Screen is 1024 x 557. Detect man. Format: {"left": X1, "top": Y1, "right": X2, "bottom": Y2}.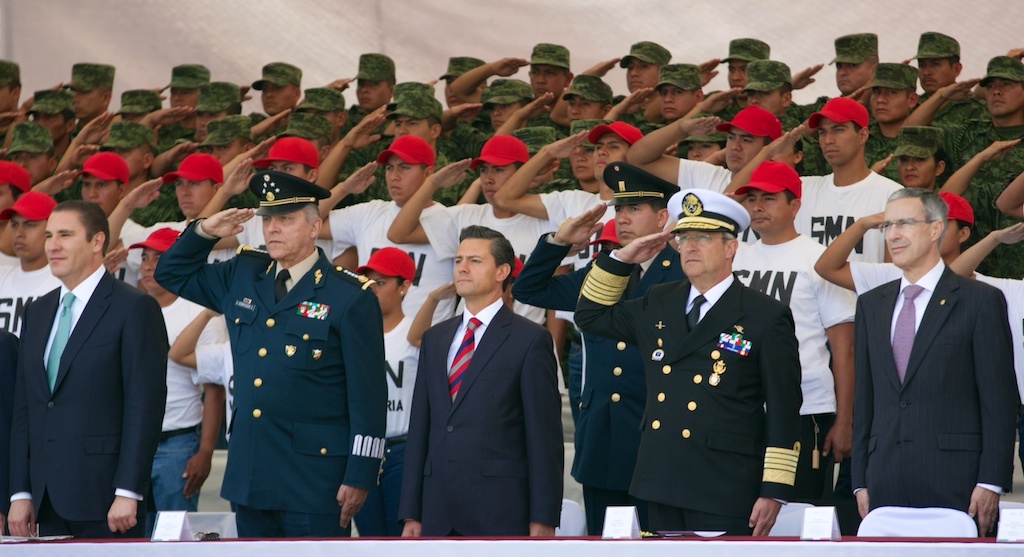
{"left": 26, "top": 153, "right": 150, "bottom": 267}.
